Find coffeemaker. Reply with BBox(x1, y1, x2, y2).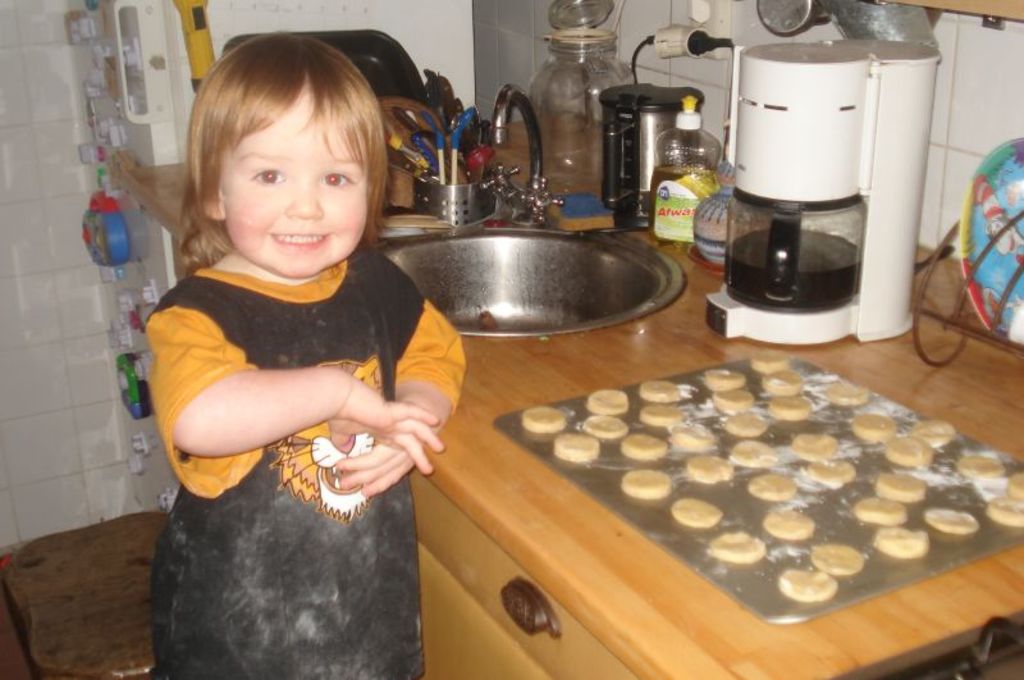
BBox(719, 20, 950, 342).
